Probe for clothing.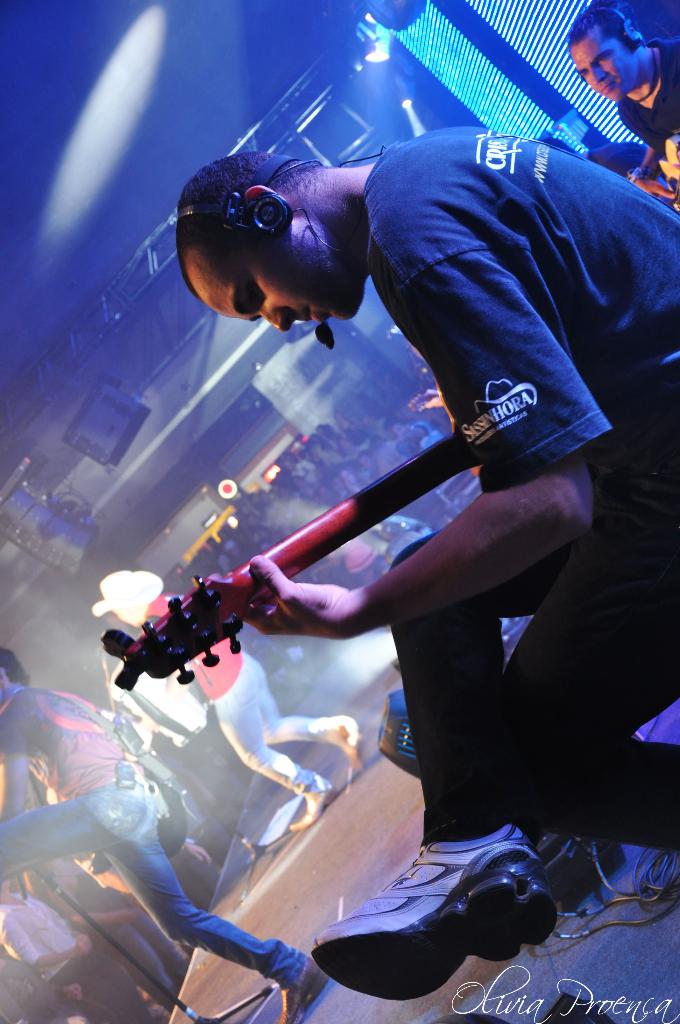
Probe result: 0/672/317/981.
